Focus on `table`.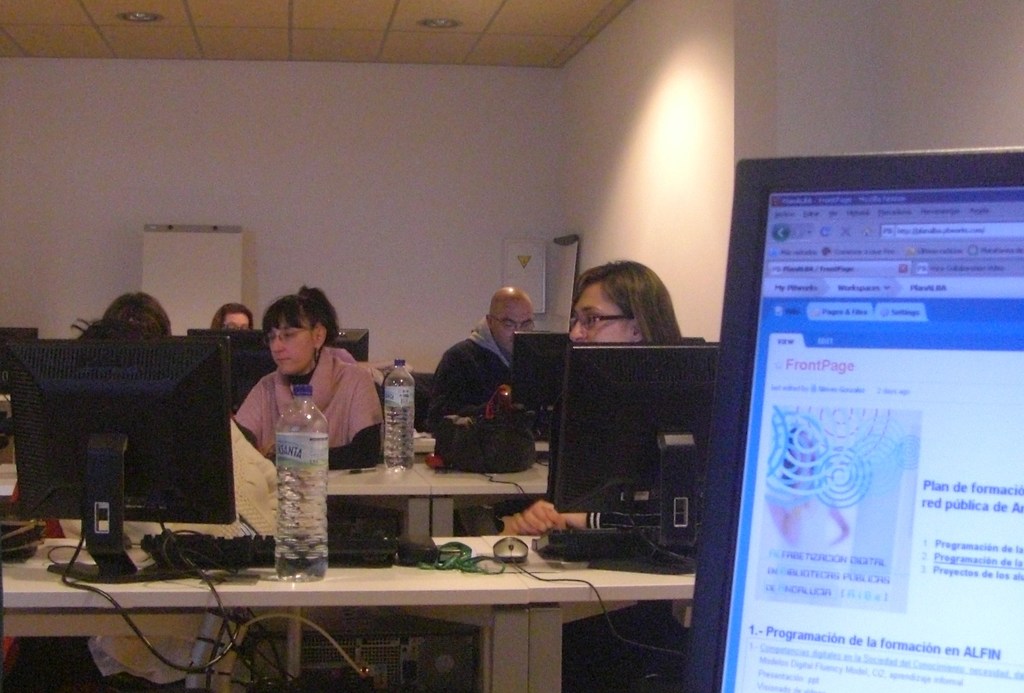
Focused at (65, 516, 732, 692).
